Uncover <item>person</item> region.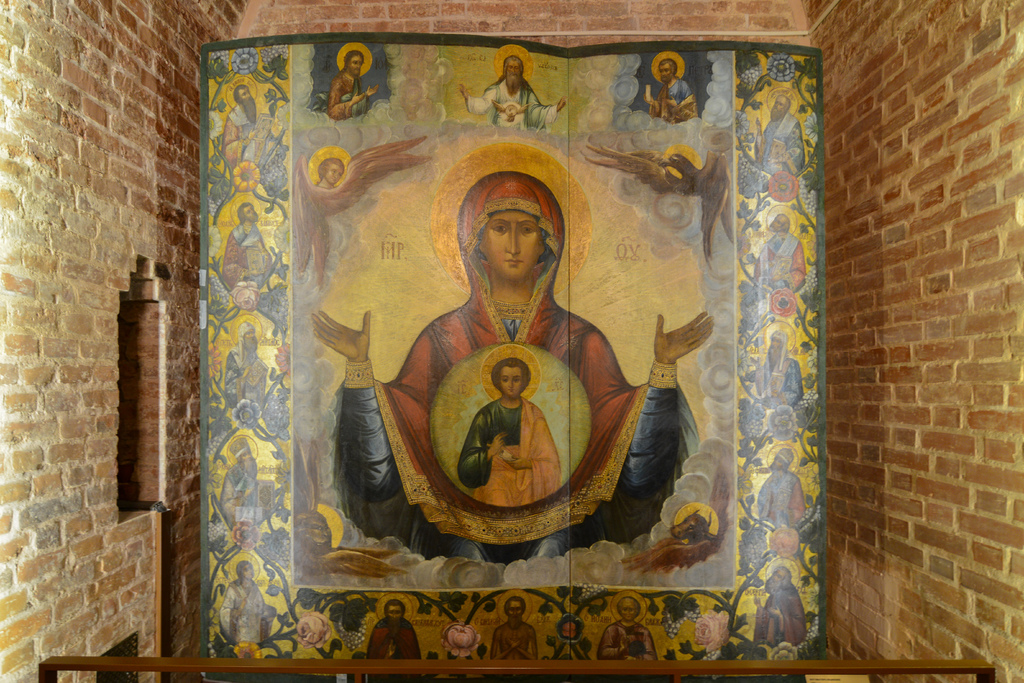
Uncovered: [220, 83, 270, 168].
